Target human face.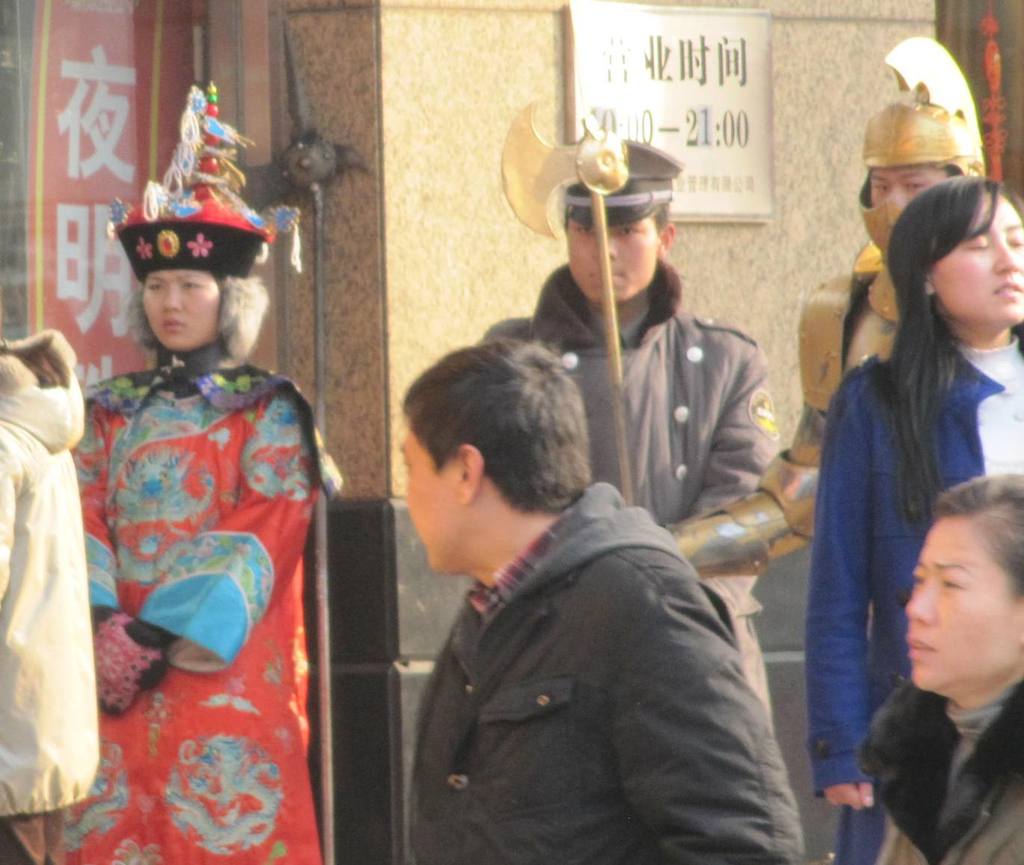
Target region: box(903, 516, 1014, 689).
